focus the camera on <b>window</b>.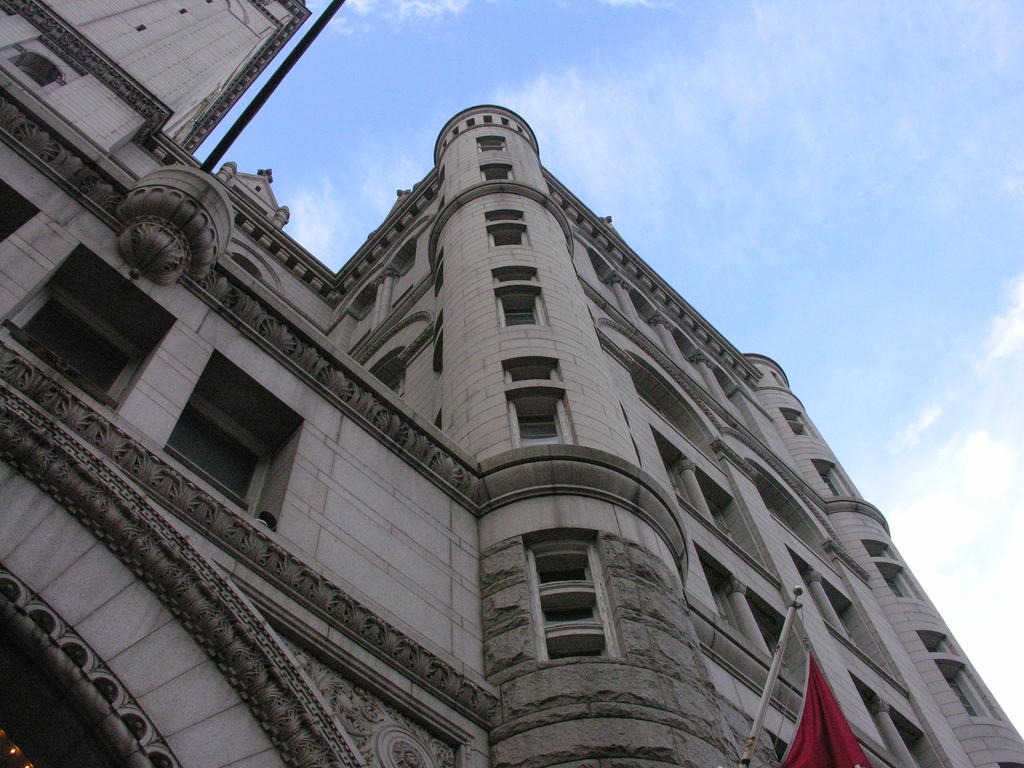
Focus region: box(3, 47, 65, 90).
